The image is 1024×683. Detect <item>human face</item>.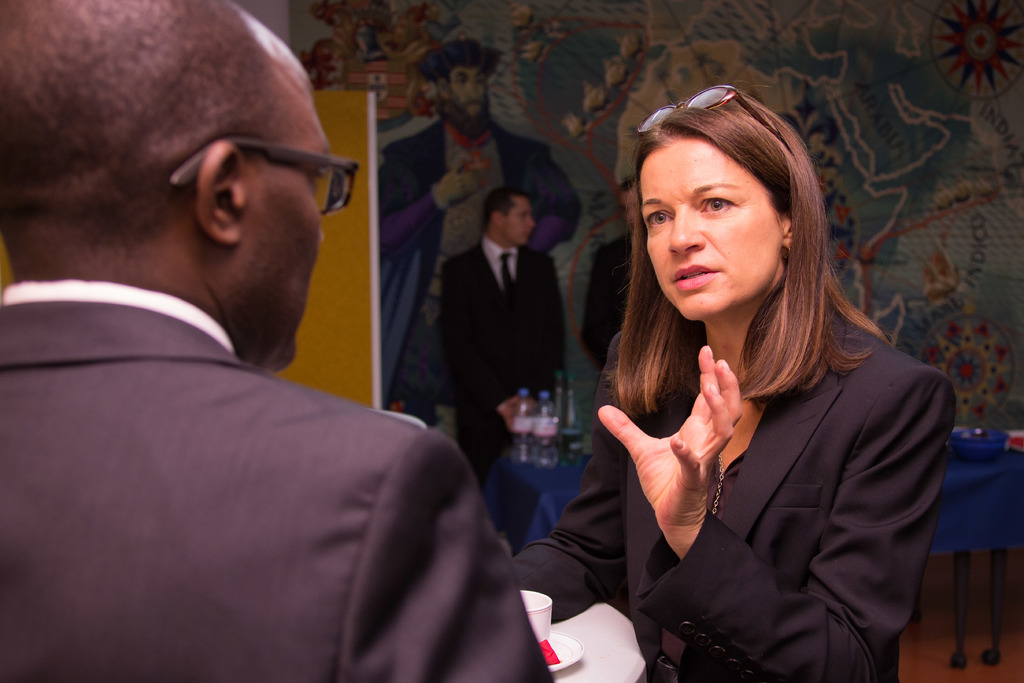
Detection: 620,185,637,228.
